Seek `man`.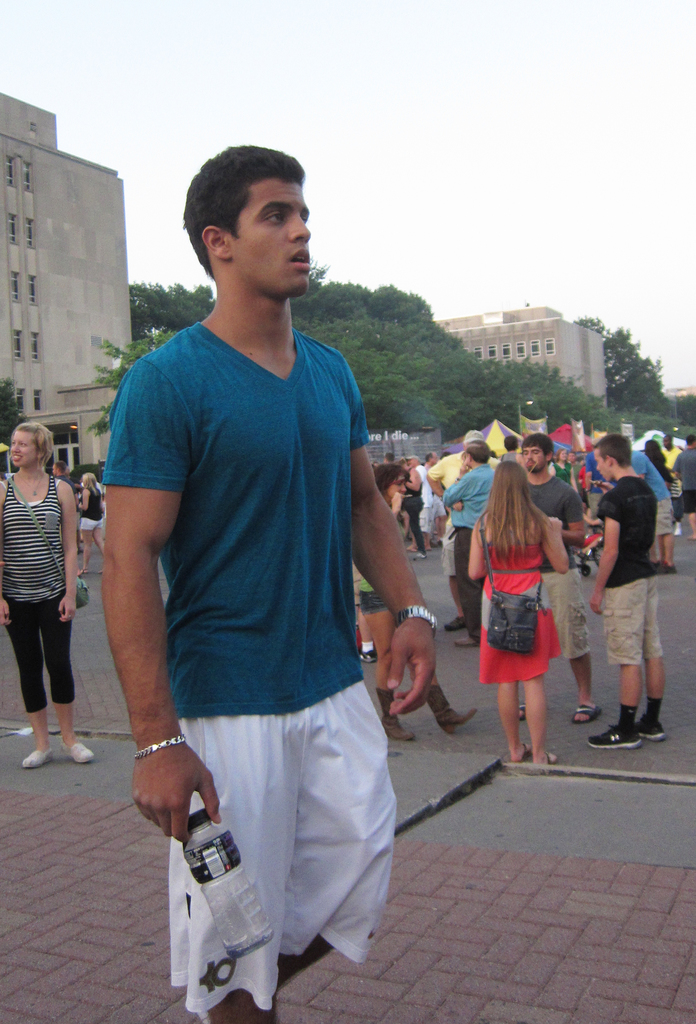
rect(48, 461, 78, 550).
